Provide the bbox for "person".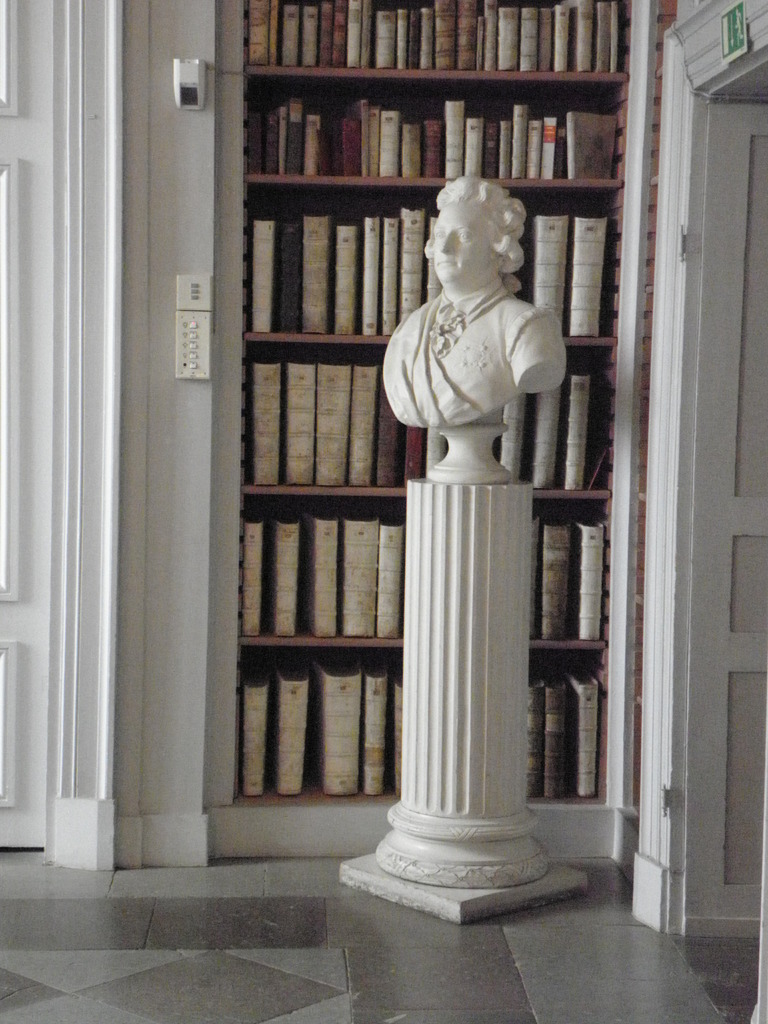
<region>381, 175, 567, 429</region>.
